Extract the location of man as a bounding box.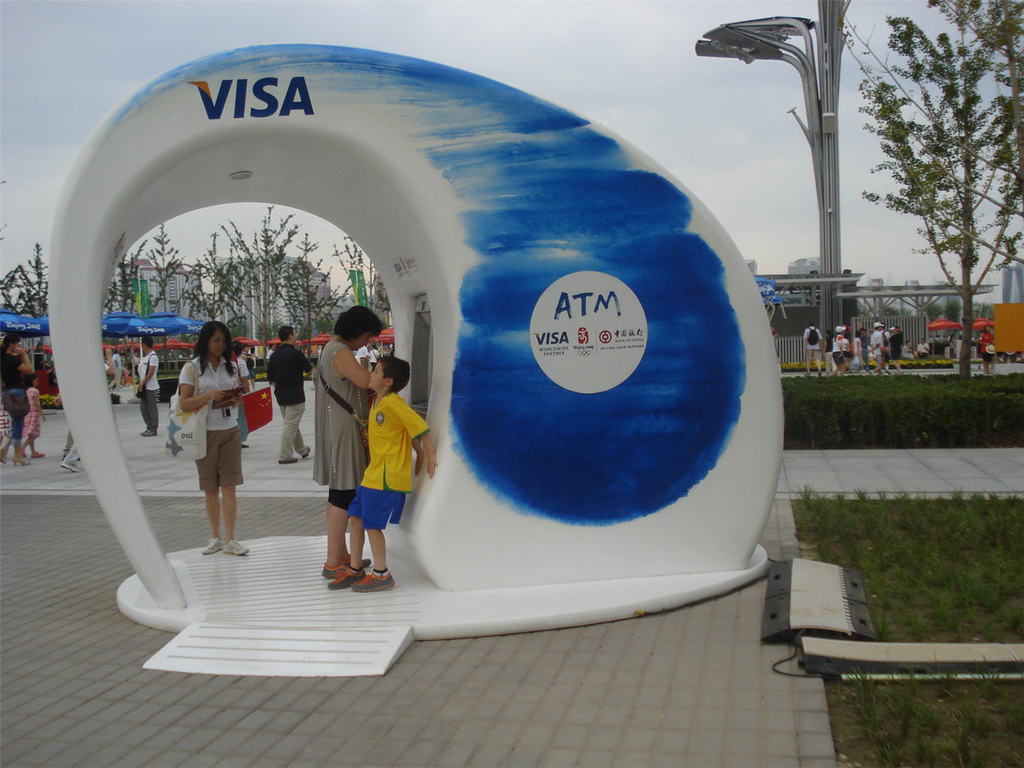
region(804, 320, 824, 376).
